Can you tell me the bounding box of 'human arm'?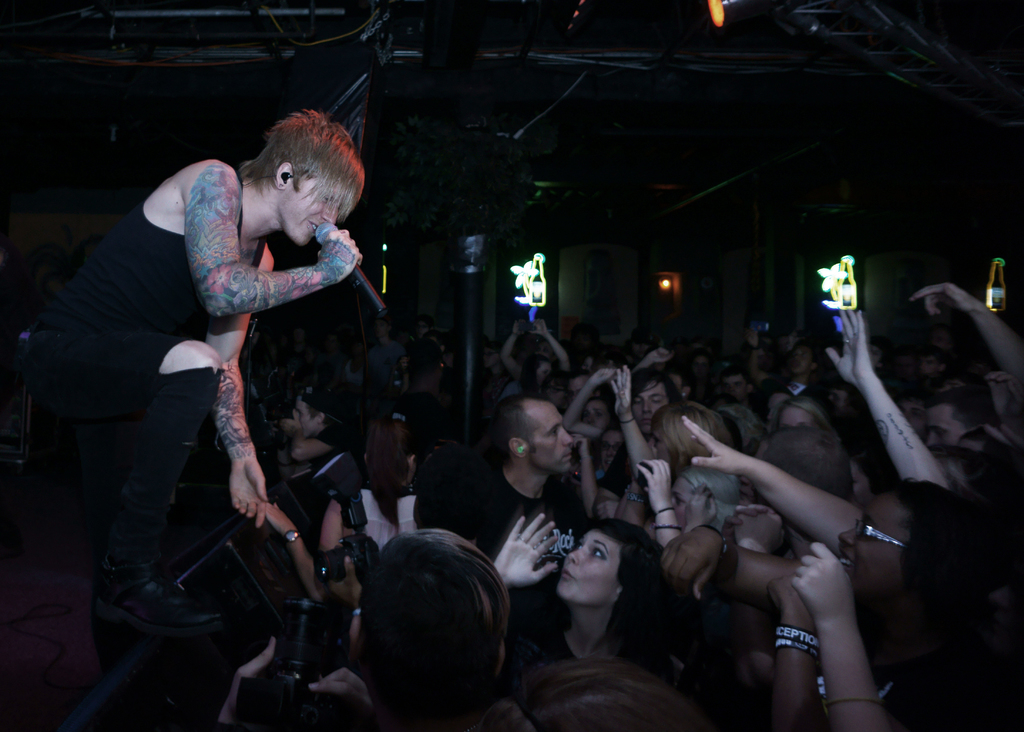
pyautogui.locateOnScreen(917, 278, 1021, 413).
